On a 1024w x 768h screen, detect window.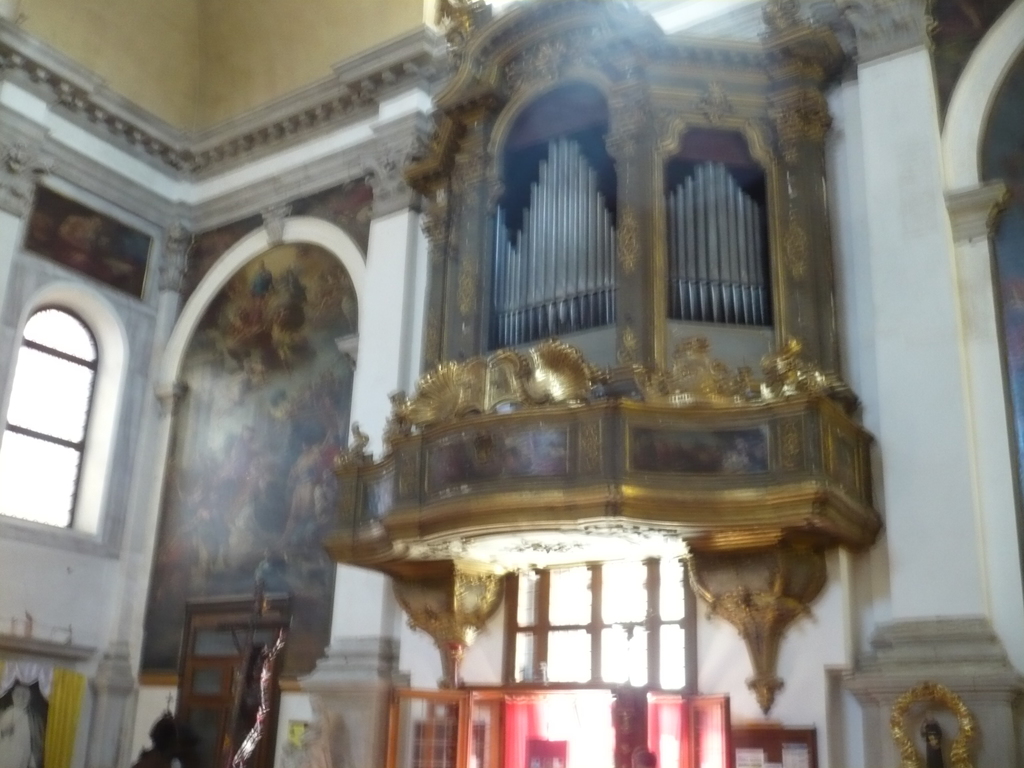
0, 278, 132, 539.
